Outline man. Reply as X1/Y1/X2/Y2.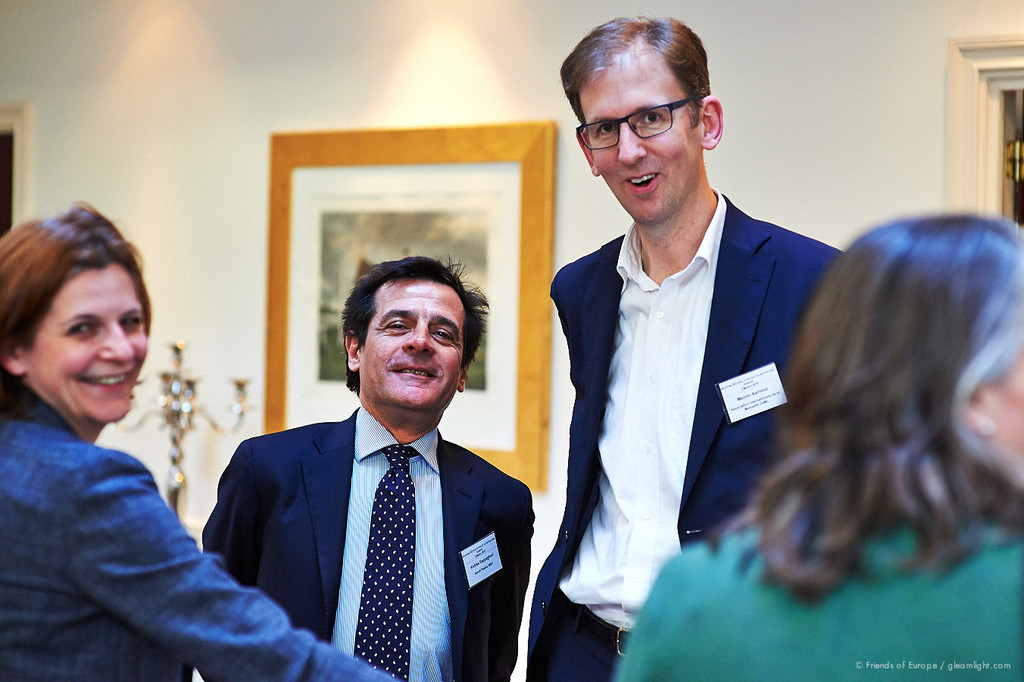
190/264/537/665.
